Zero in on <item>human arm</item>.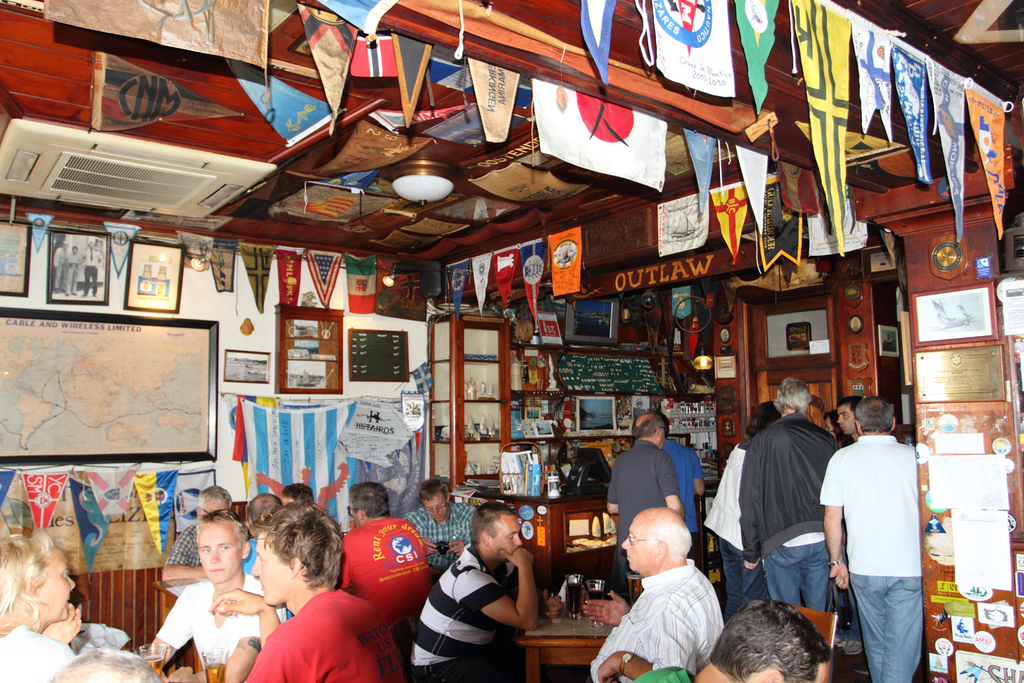
Zeroed in: crop(817, 446, 851, 593).
